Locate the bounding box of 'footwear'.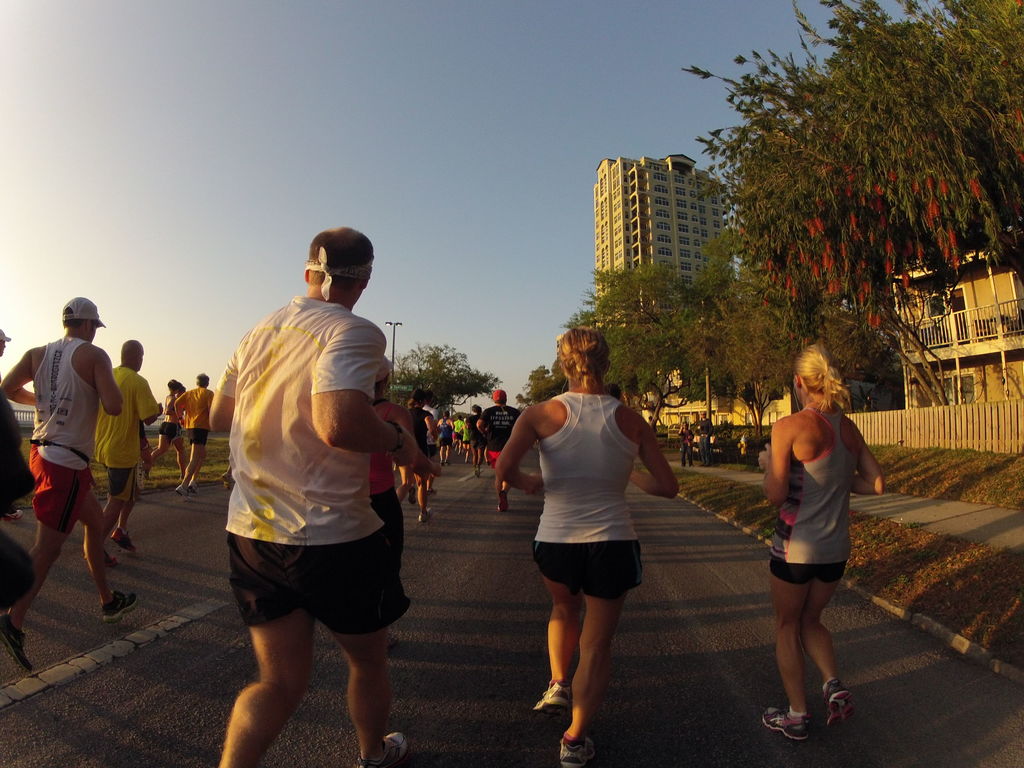
Bounding box: <region>552, 736, 602, 767</region>.
